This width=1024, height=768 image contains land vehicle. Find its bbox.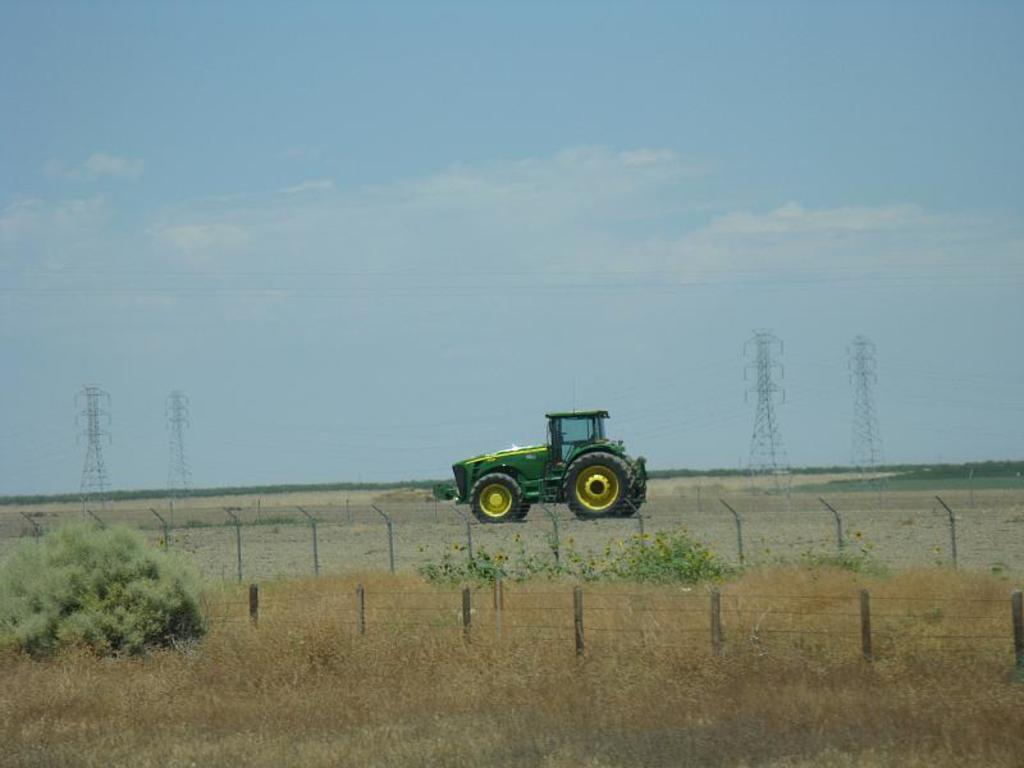
[430, 385, 650, 518].
